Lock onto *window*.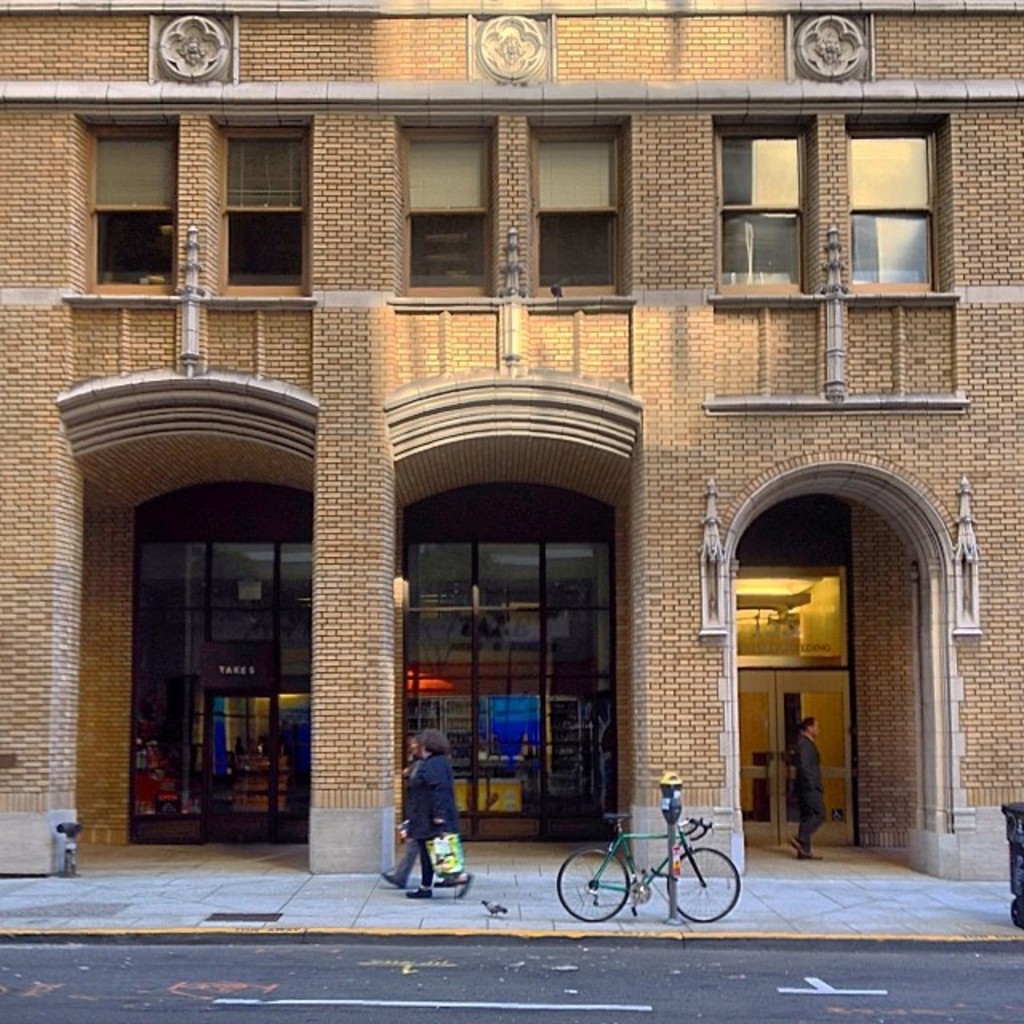
Locked: locate(219, 123, 310, 294).
